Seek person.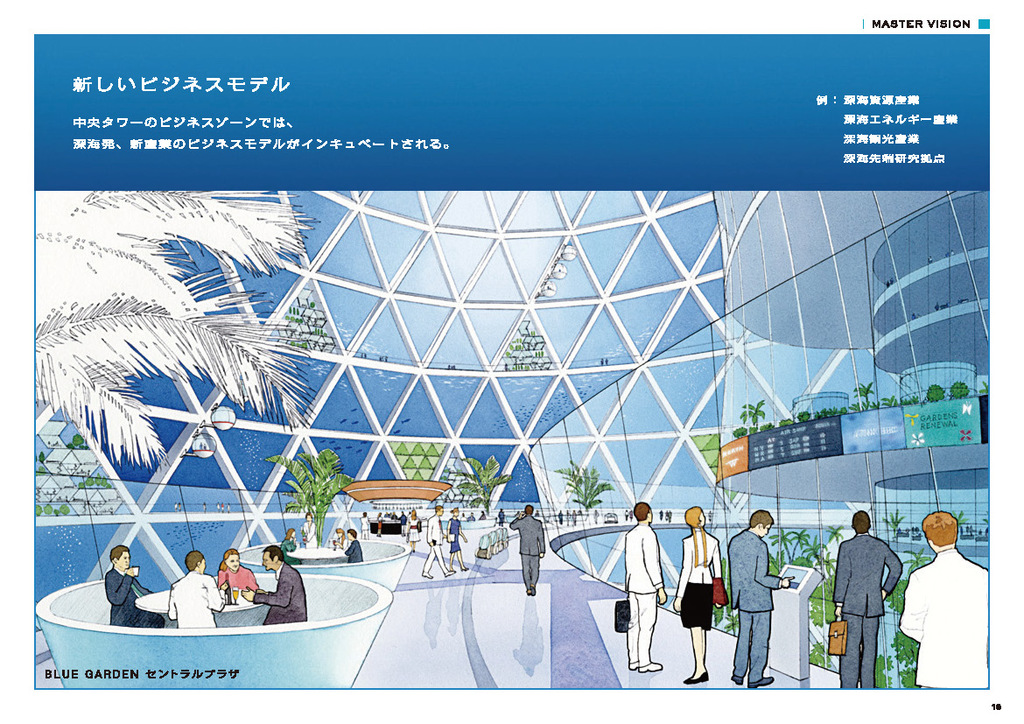
region(348, 525, 368, 561).
